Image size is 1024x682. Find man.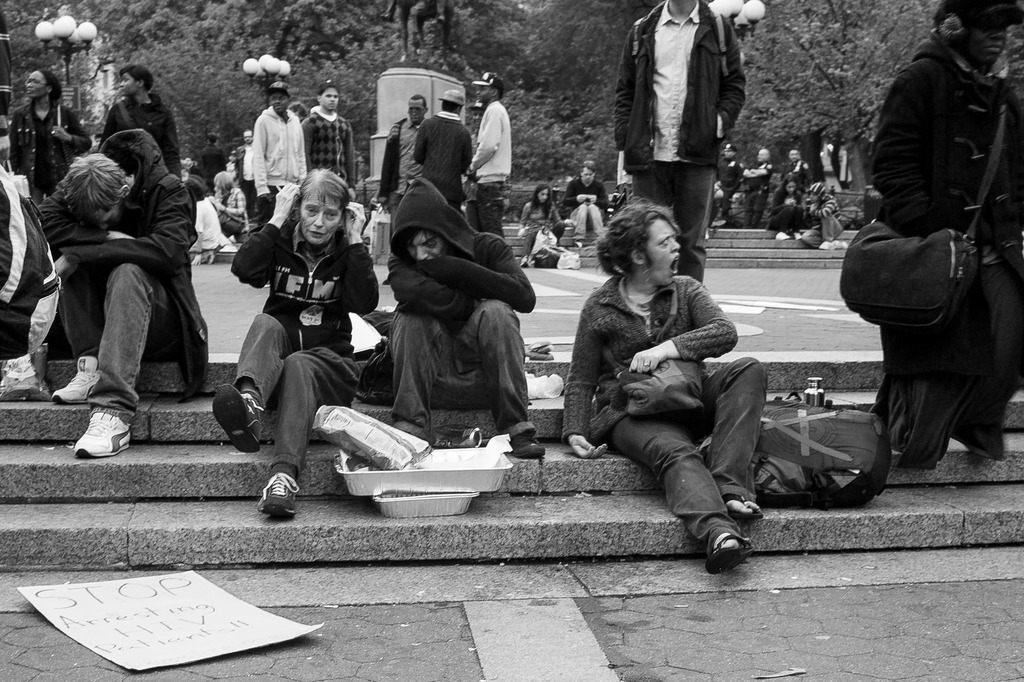
box(413, 90, 479, 215).
